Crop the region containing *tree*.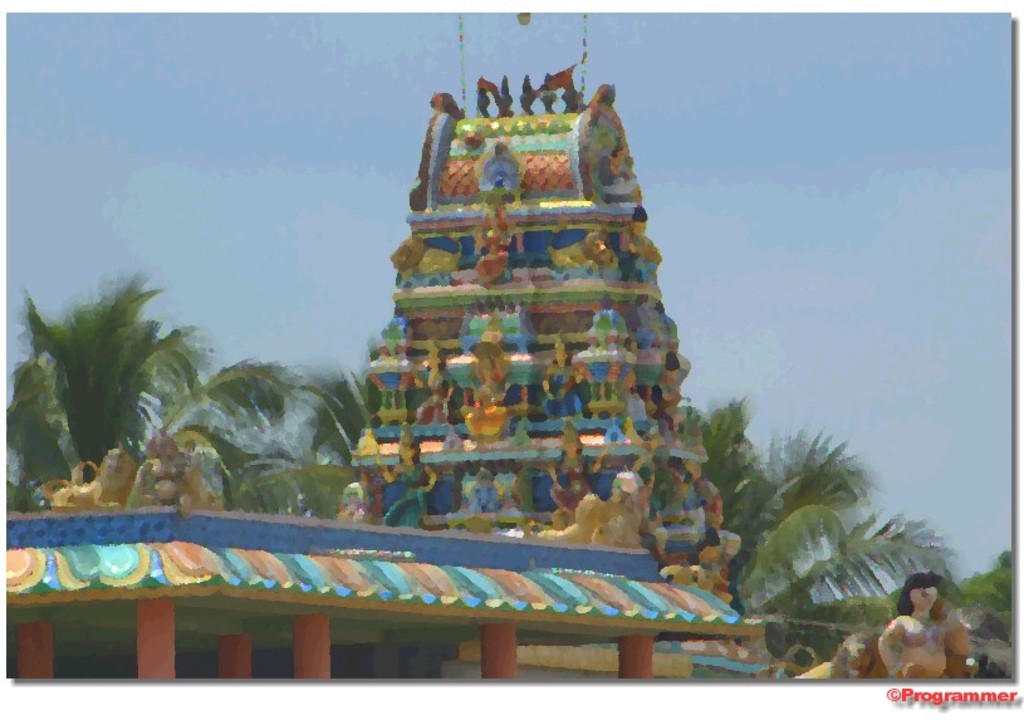
Crop region: x1=751, y1=515, x2=971, y2=633.
